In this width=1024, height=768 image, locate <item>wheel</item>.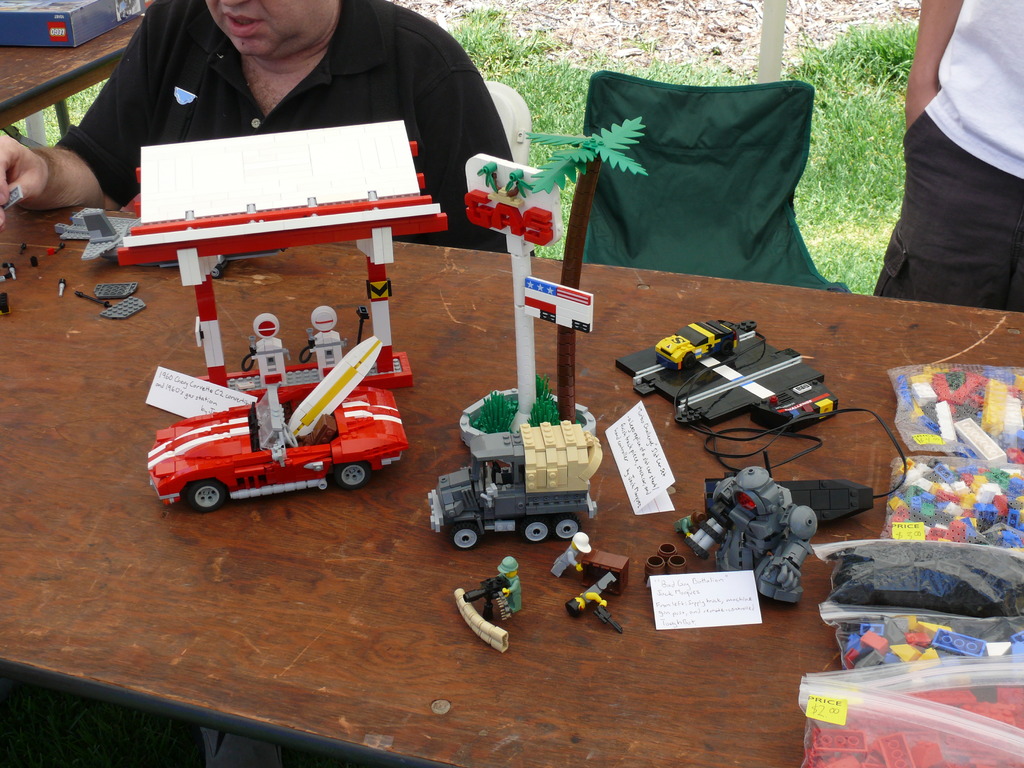
Bounding box: [left=556, top=514, right=582, bottom=544].
